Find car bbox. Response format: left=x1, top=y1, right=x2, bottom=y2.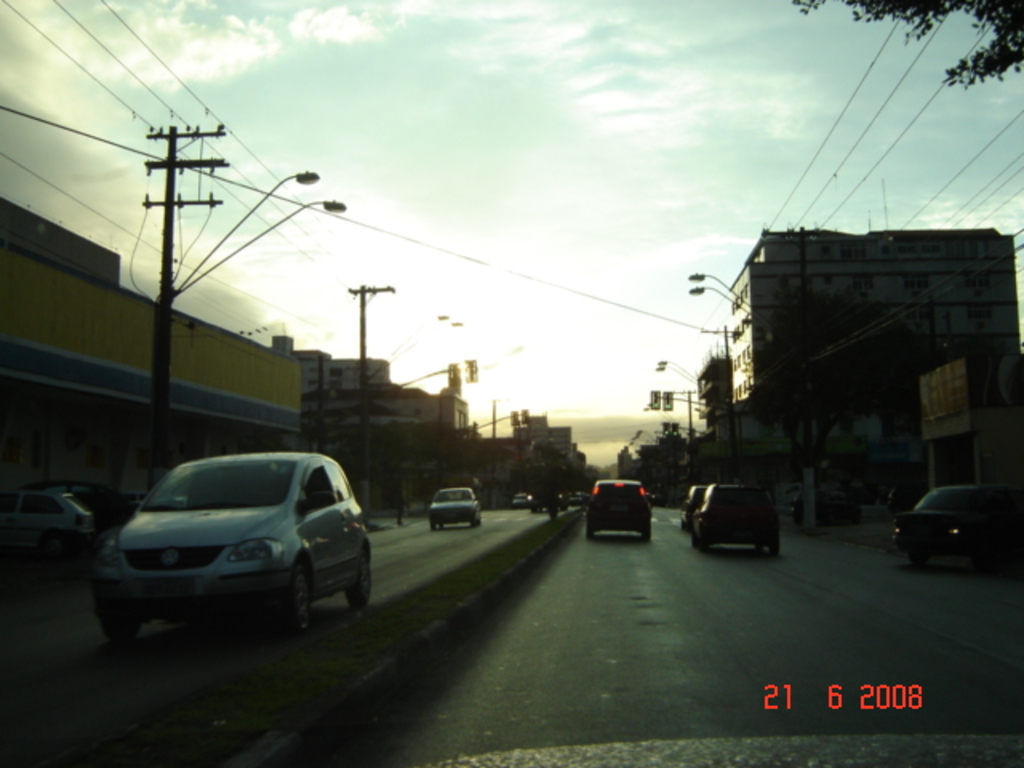
left=690, top=482, right=781, bottom=550.
